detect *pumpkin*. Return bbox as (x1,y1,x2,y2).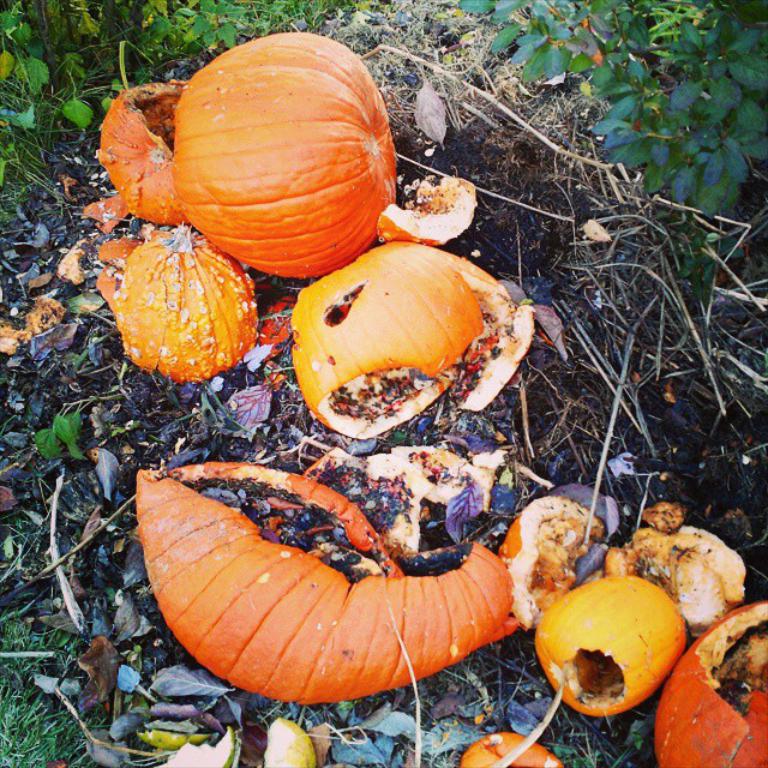
(448,742,556,767).
